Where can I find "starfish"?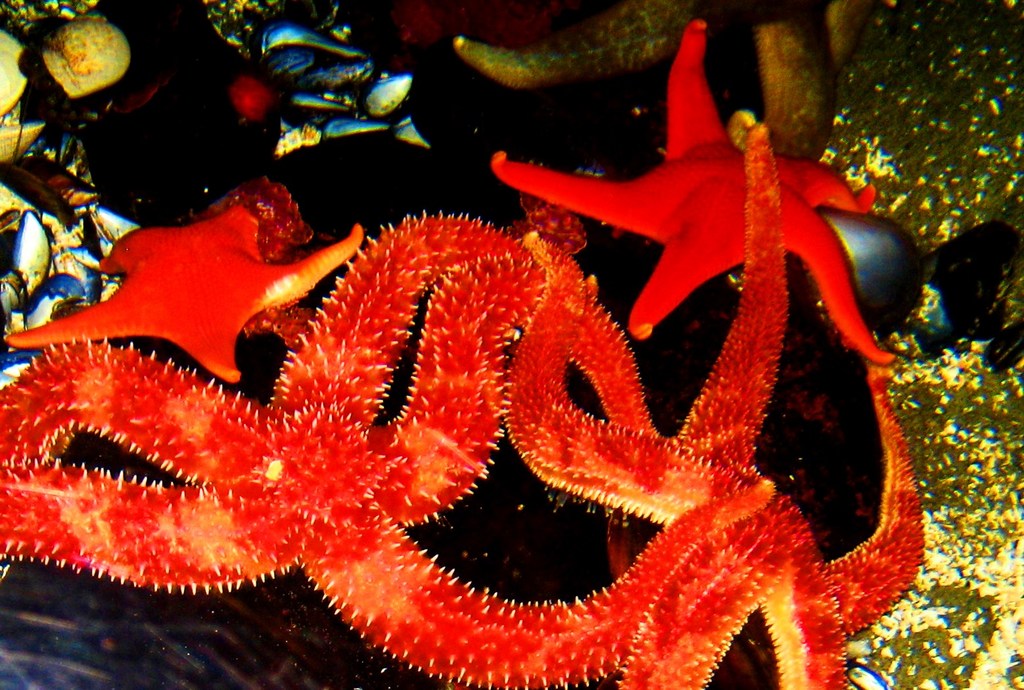
You can find it at l=489, t=16, r=885, b=361.
